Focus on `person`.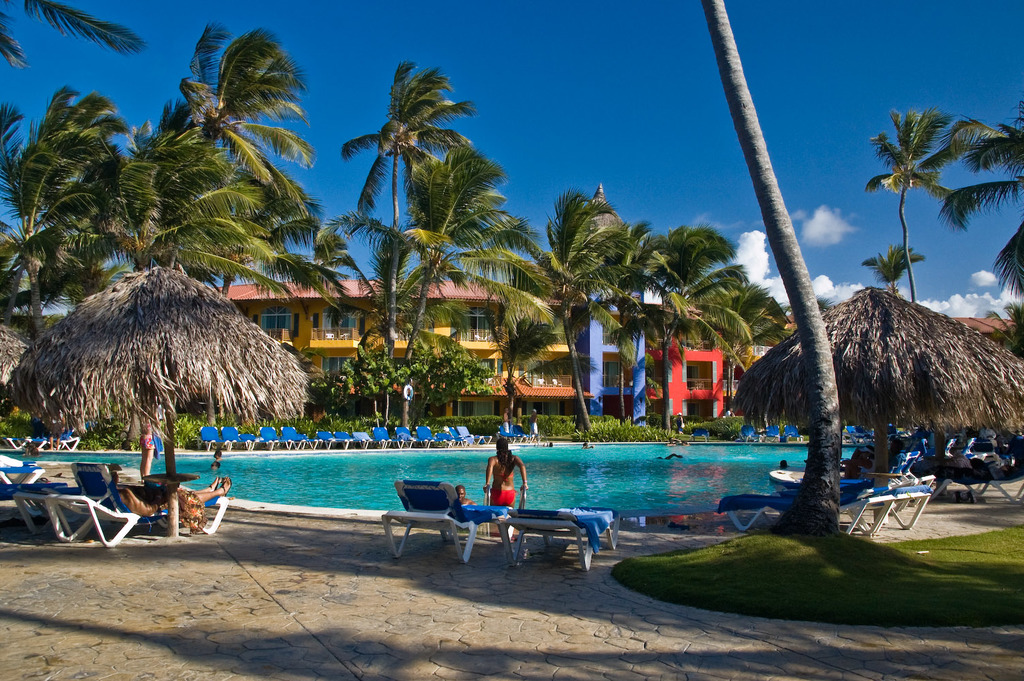
Focused at box=[656, 450, 683, 462].
